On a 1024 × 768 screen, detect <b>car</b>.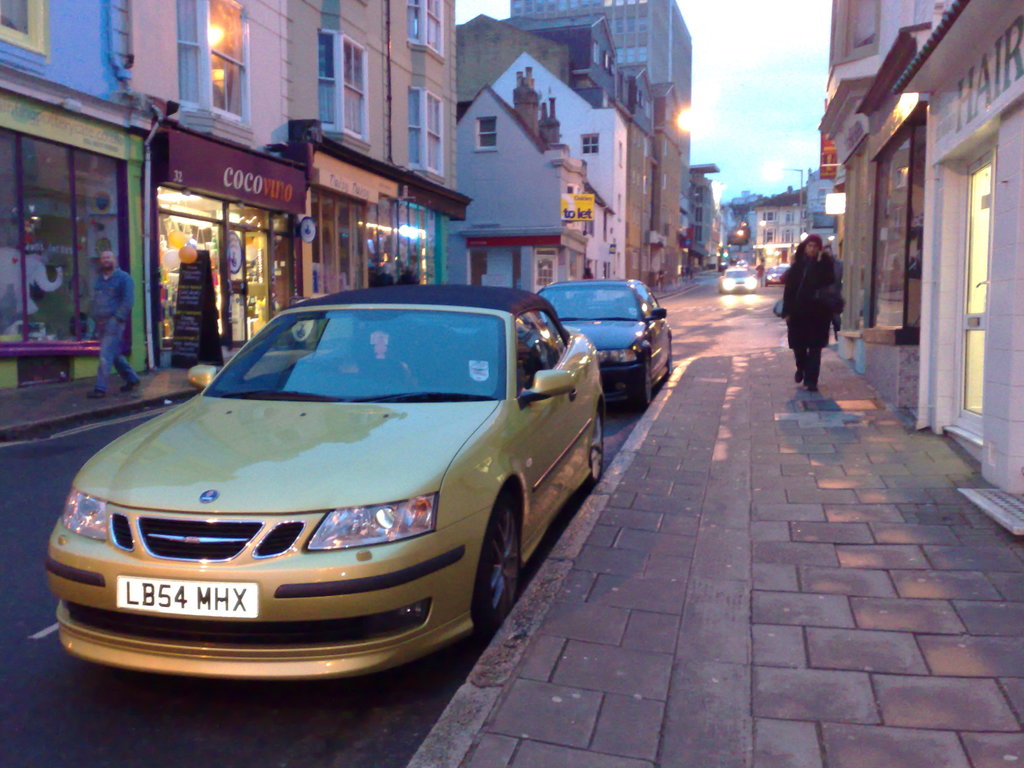
<region>34, 285, 581, 687</region>.
